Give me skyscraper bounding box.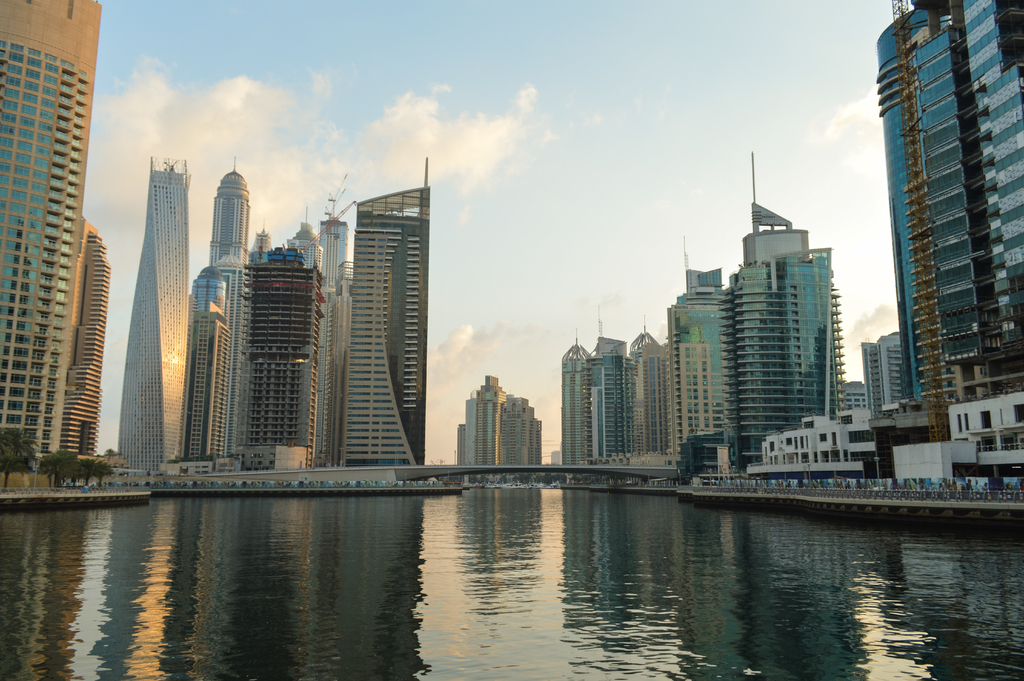
bbox=(209, 161, 248, 268).
